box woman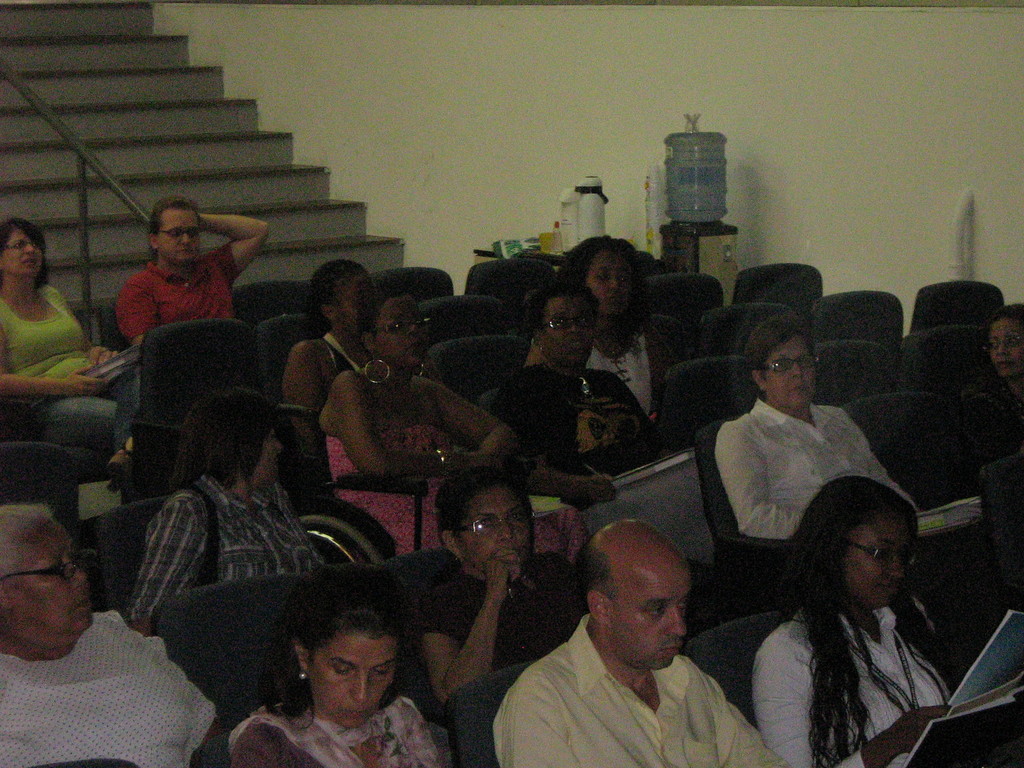
Rect(323, 281, 592, 572)
